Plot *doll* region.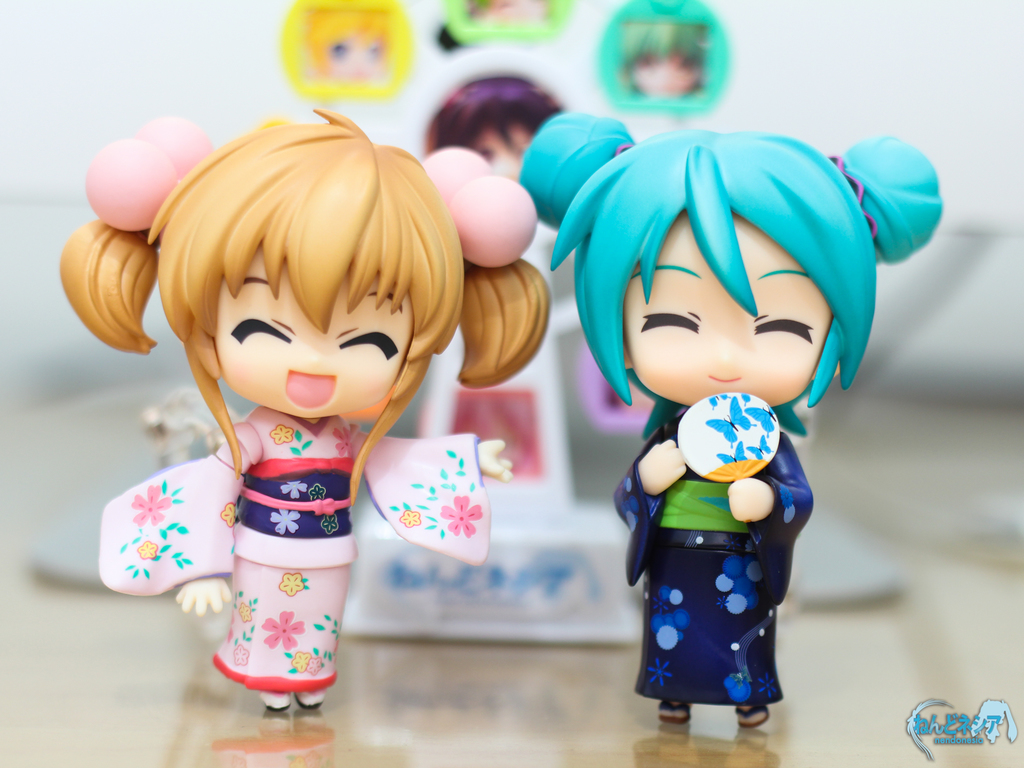
Plotted at detection(582, 1, 739, 113).
